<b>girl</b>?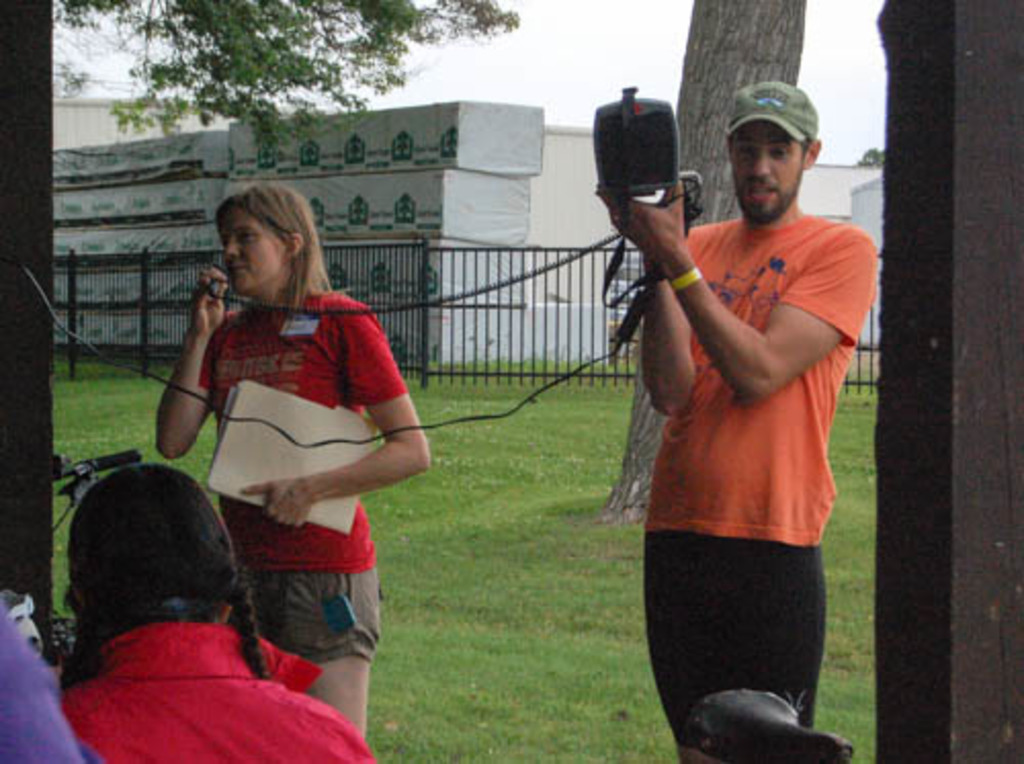
160,182,430,731
